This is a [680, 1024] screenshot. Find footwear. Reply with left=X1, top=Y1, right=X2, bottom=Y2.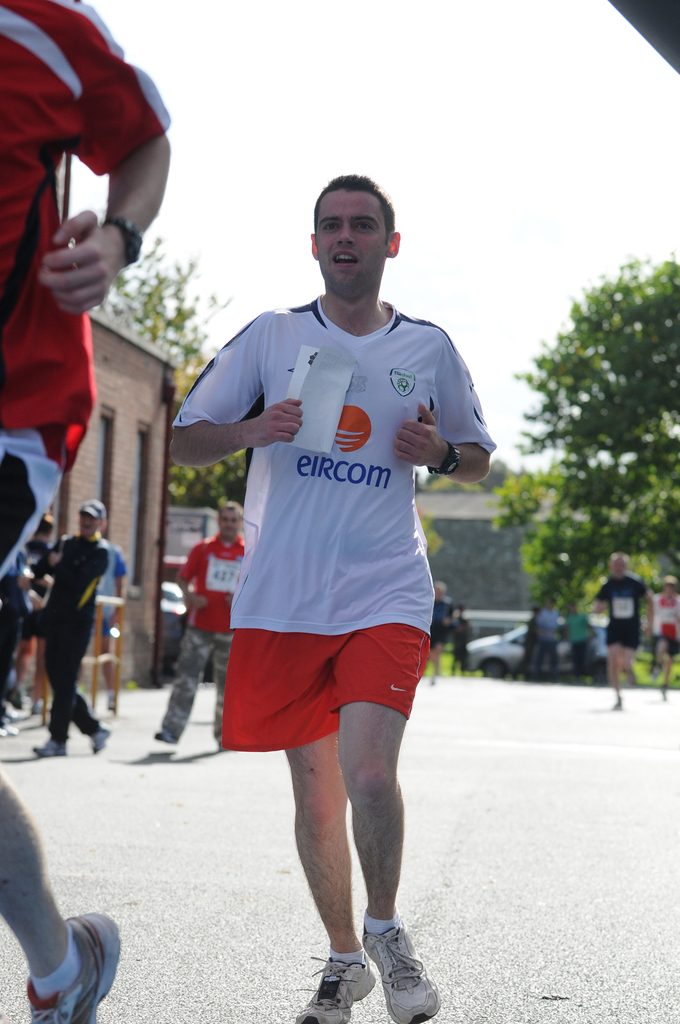
left=32, top=737, right=70, bottom=758.
